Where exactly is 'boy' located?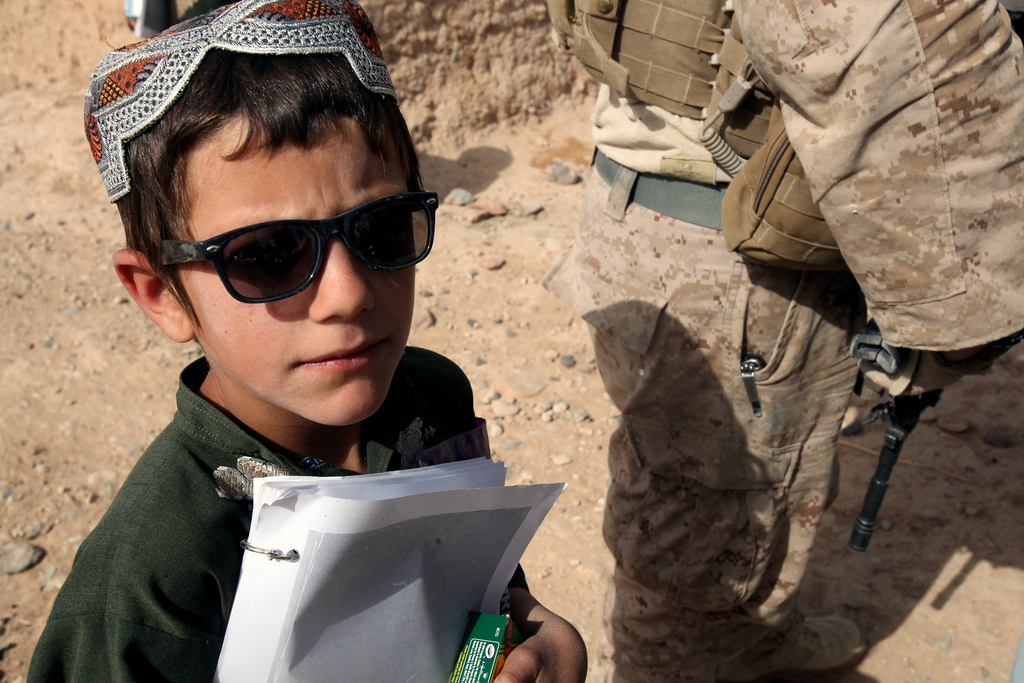
Its bounding box is detection(24, 0, 596, 682).
